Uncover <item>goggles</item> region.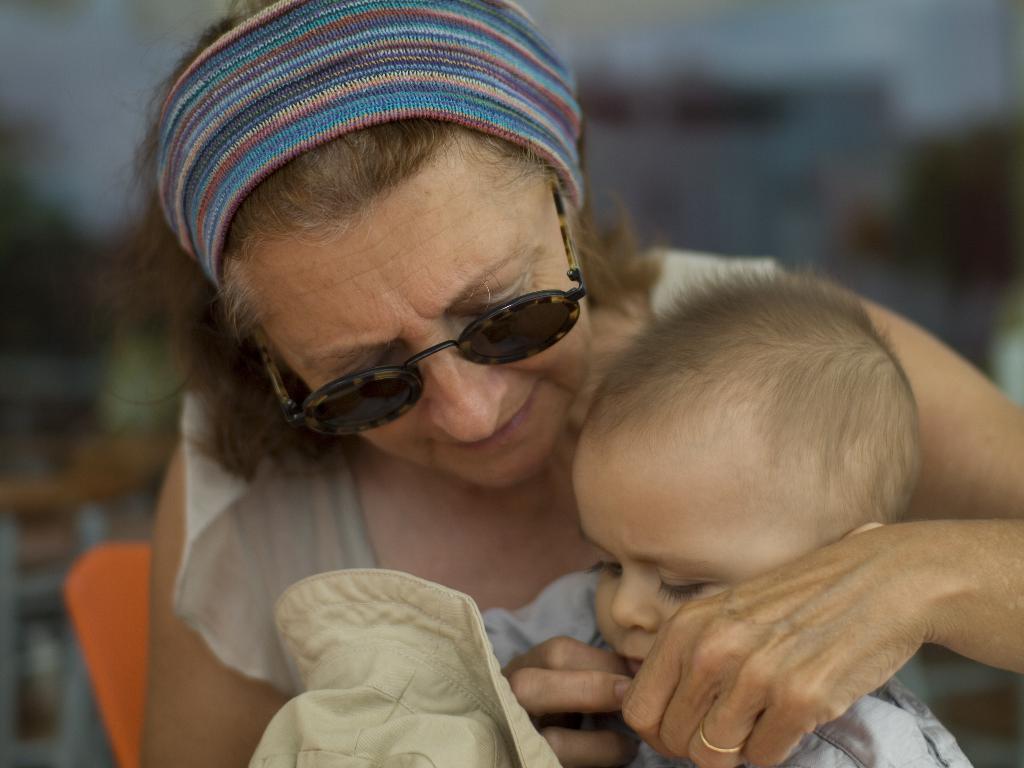
Uncovered: bbox=[179, 194, 593, 420].
